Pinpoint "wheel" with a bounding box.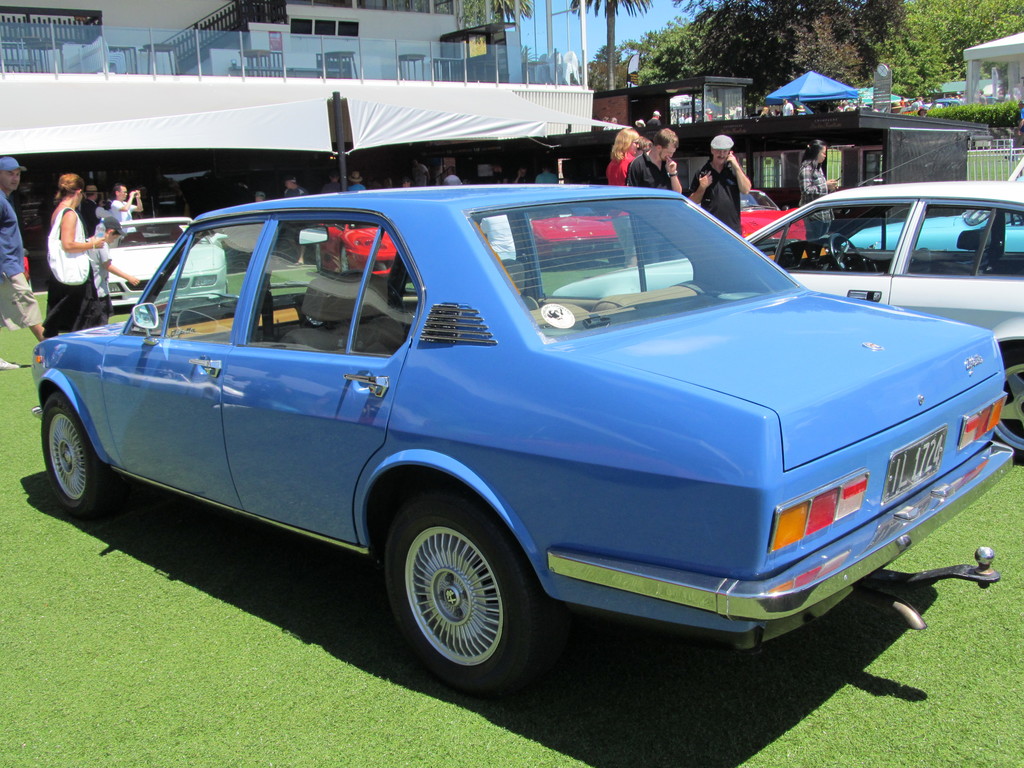
{"x1": 832, "y1": 234, "x2": 856, "y2": 266}.
